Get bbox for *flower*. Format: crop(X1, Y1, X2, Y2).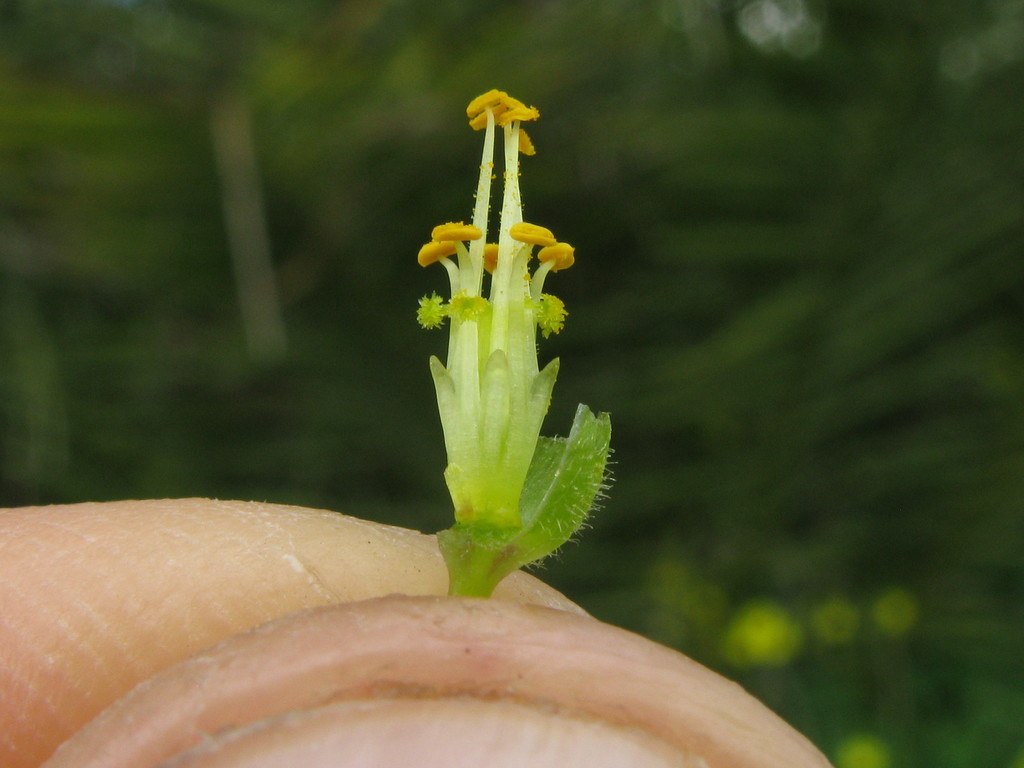
crop(416, 88, 614, 577).
